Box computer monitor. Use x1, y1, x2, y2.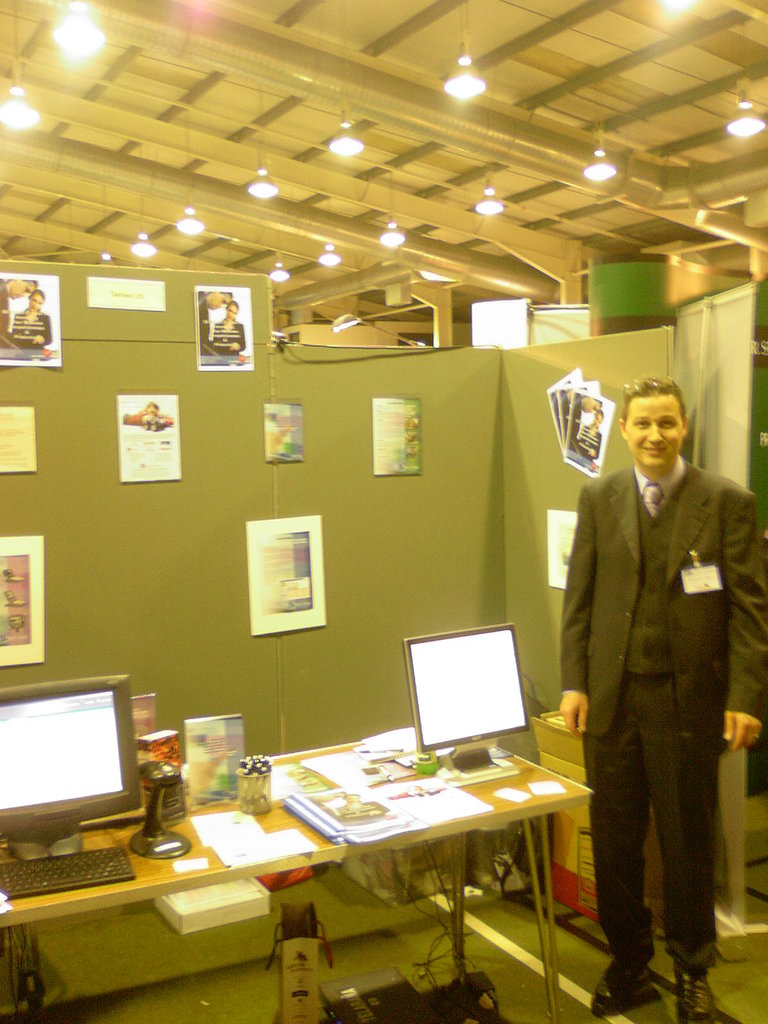
392, 629, 530, 760.
